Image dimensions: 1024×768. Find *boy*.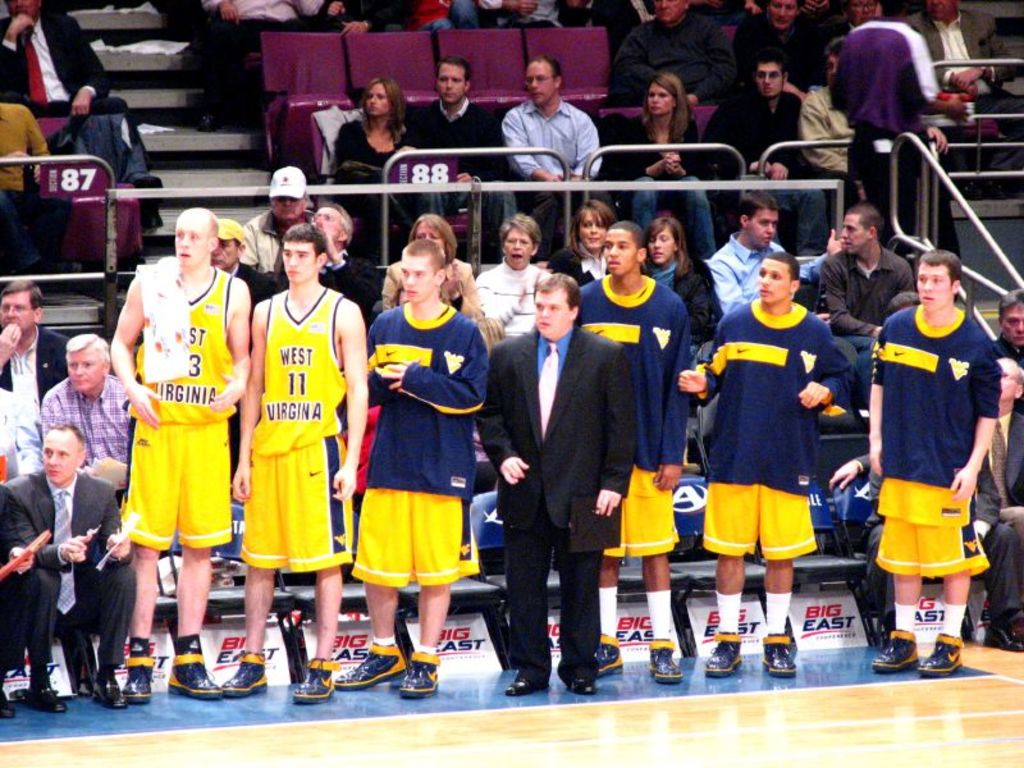
Rect(678, 252, 842, 676).
